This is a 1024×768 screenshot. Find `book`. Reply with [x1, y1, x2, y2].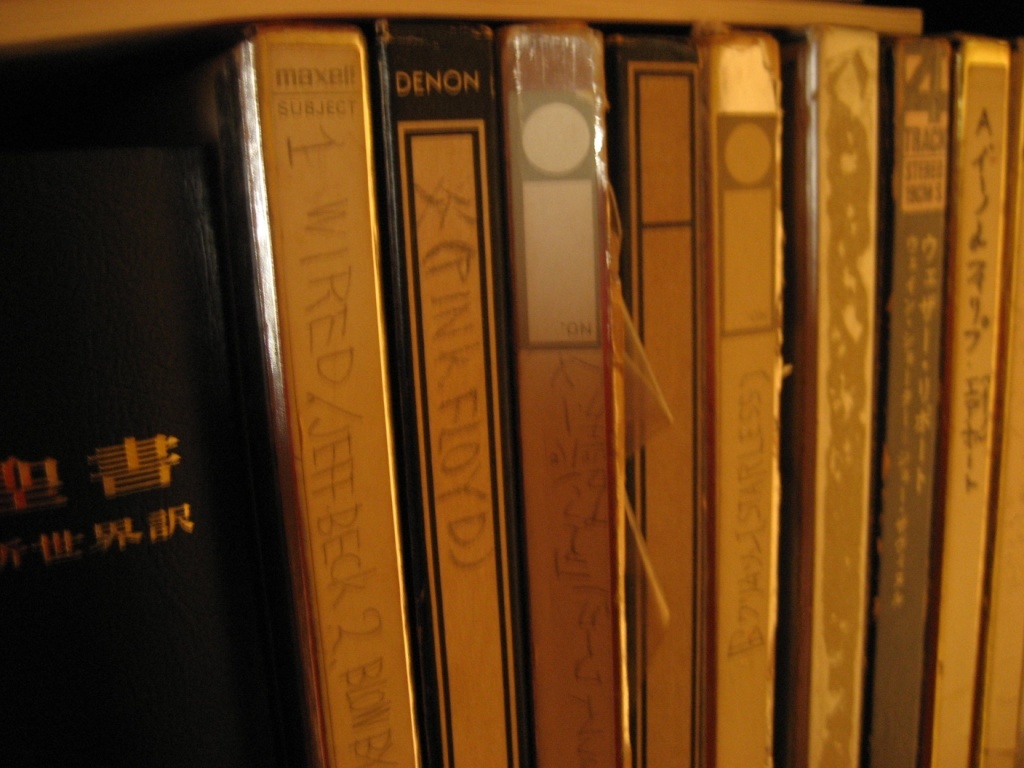
[978, 37, 1023, 764].
